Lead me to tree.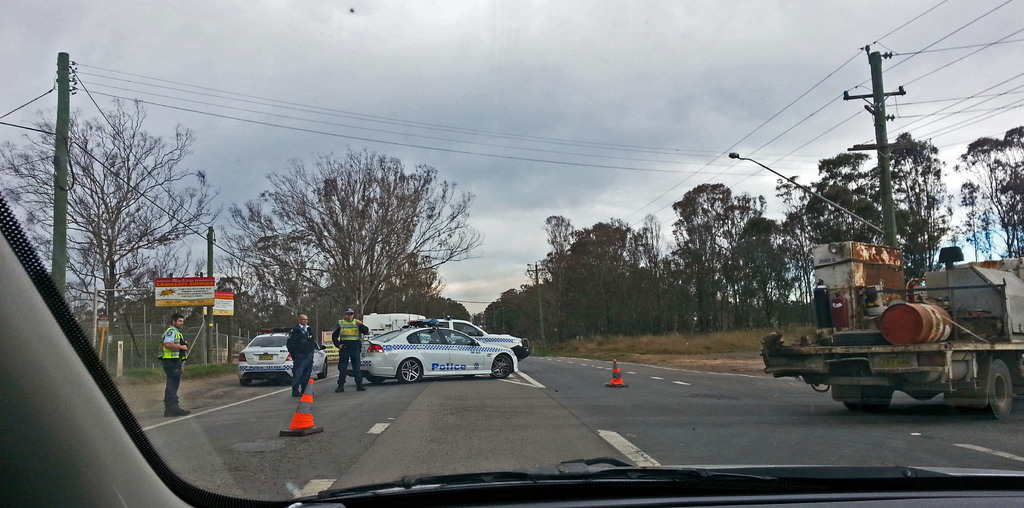
Lead to detection(218, 147, 488, 339).
